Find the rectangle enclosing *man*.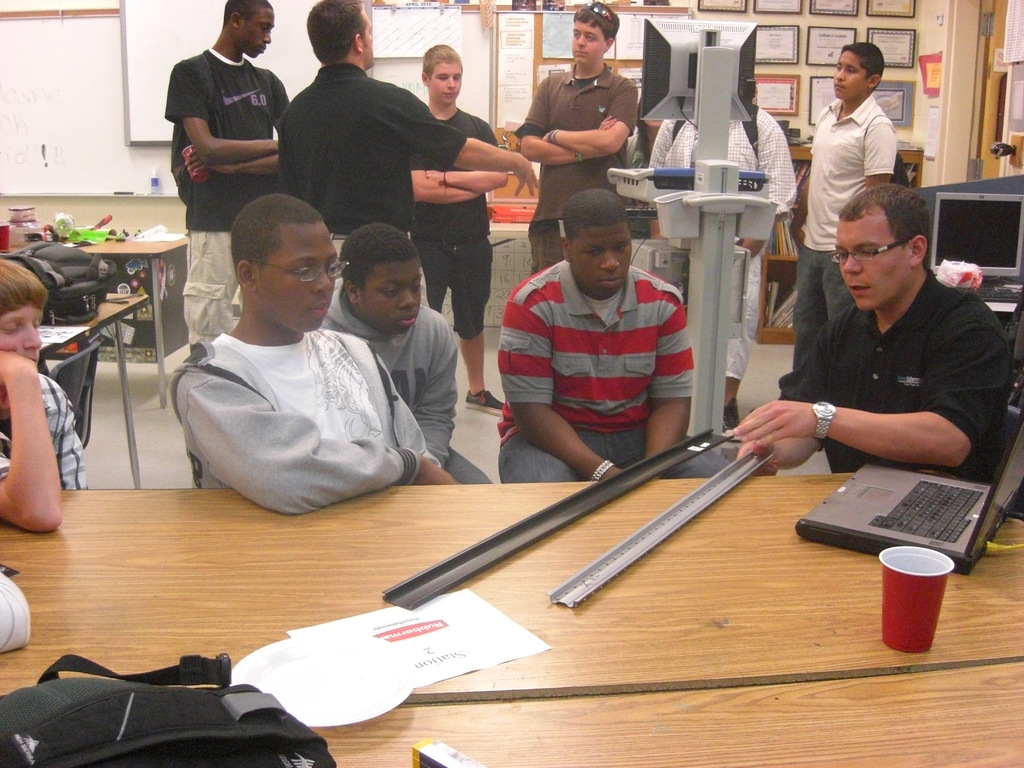
497,186,741,486.
